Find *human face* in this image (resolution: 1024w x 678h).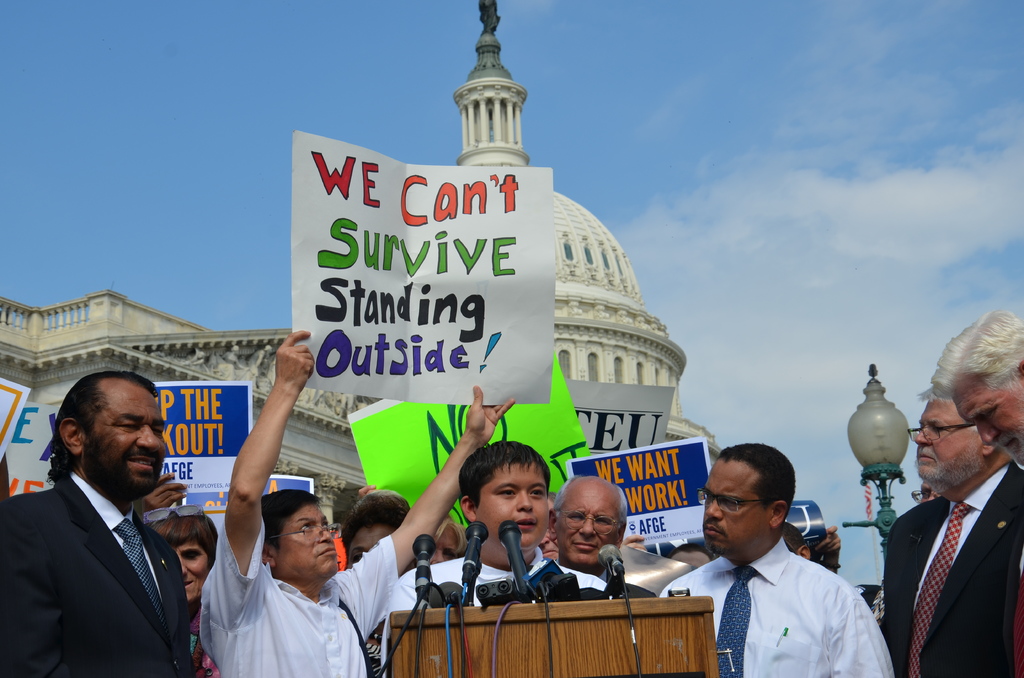
[81,389,168,498].
